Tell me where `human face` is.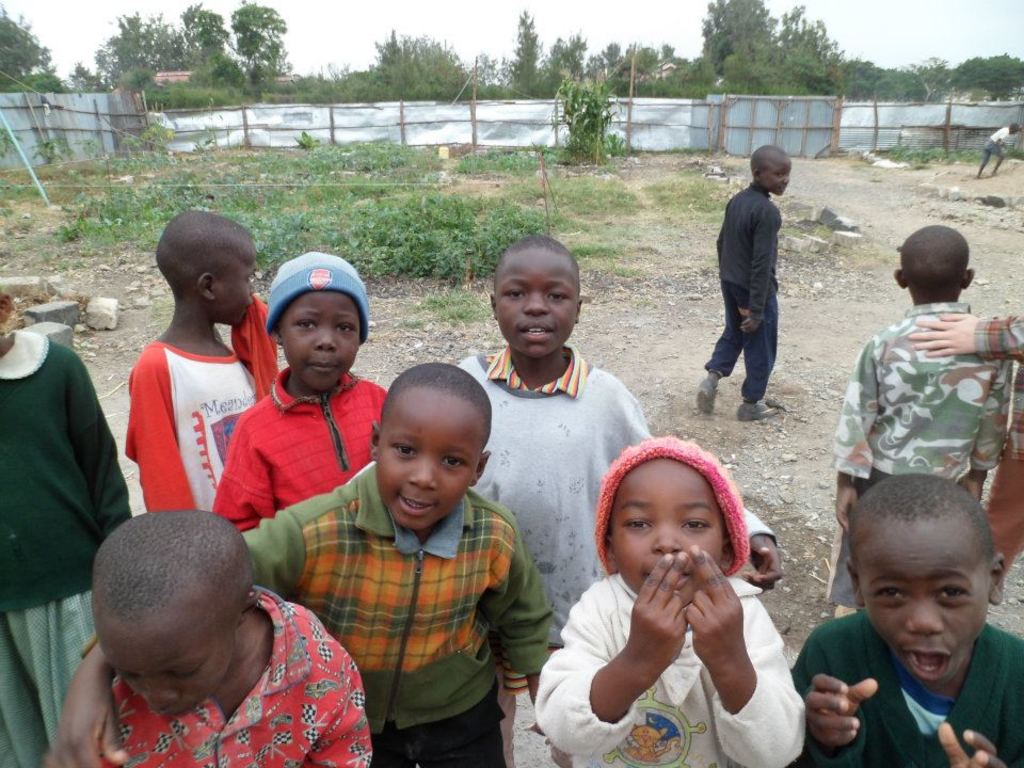
`human face` is at {"x1": 852, "y1": 521, "x2": 990, "y2": 687}.
